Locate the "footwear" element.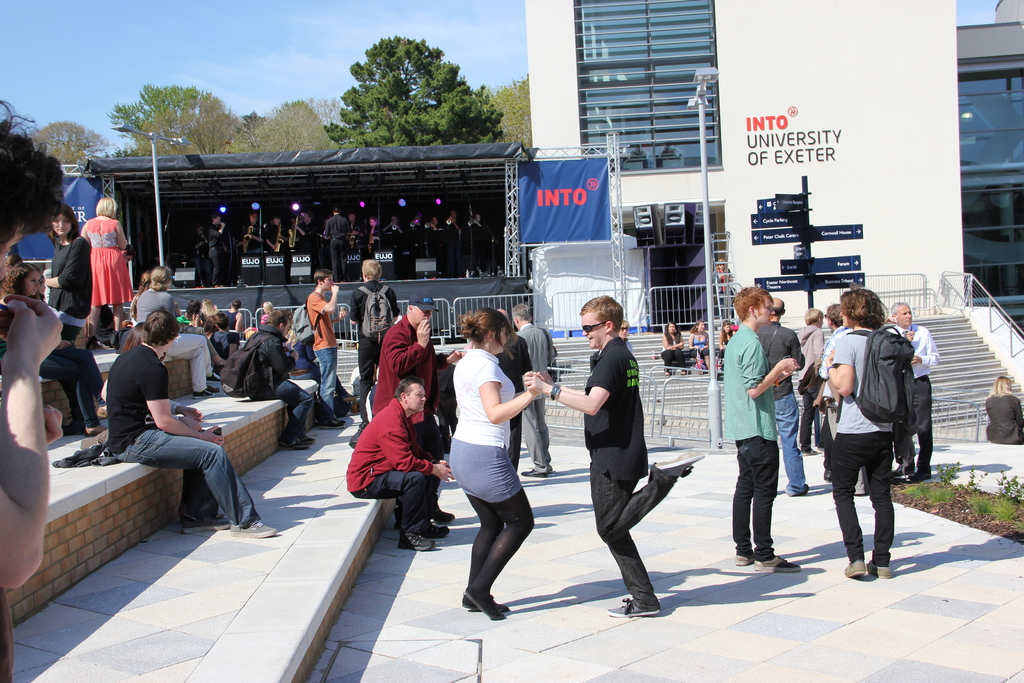
Element bbox: rect(463, 589, 502, 620).
